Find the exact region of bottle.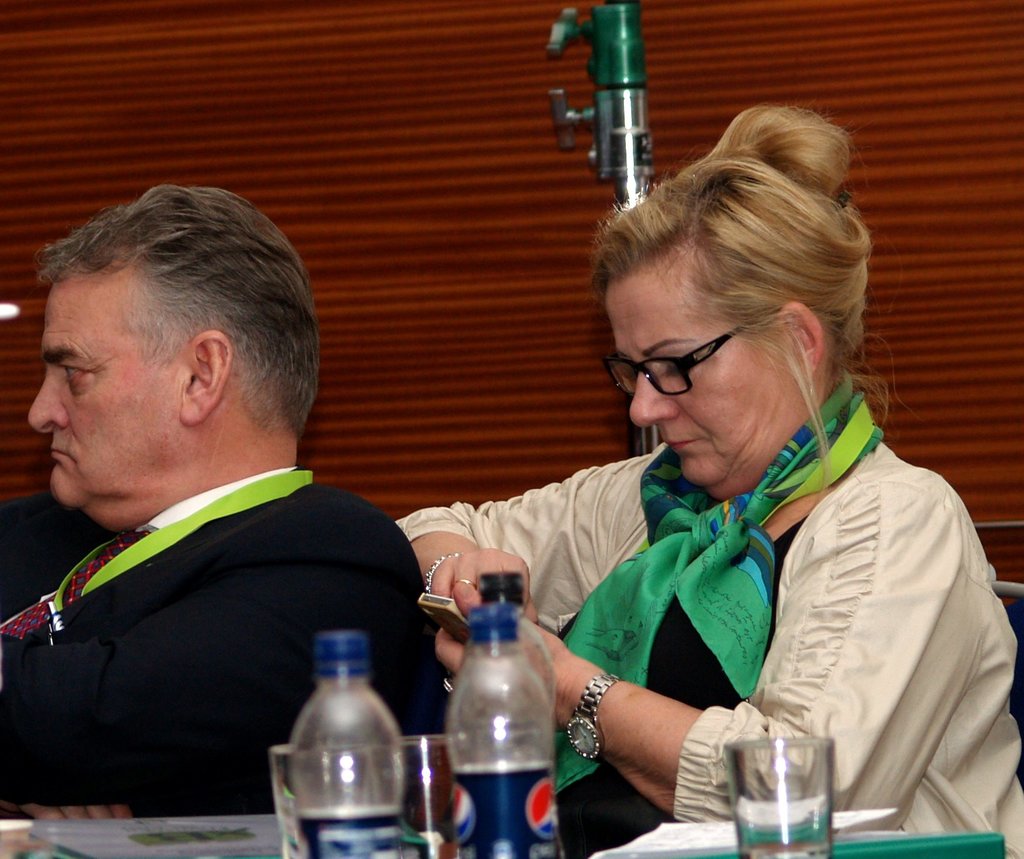
Exact region: left=268, top=662, right=412, bottom=858.
